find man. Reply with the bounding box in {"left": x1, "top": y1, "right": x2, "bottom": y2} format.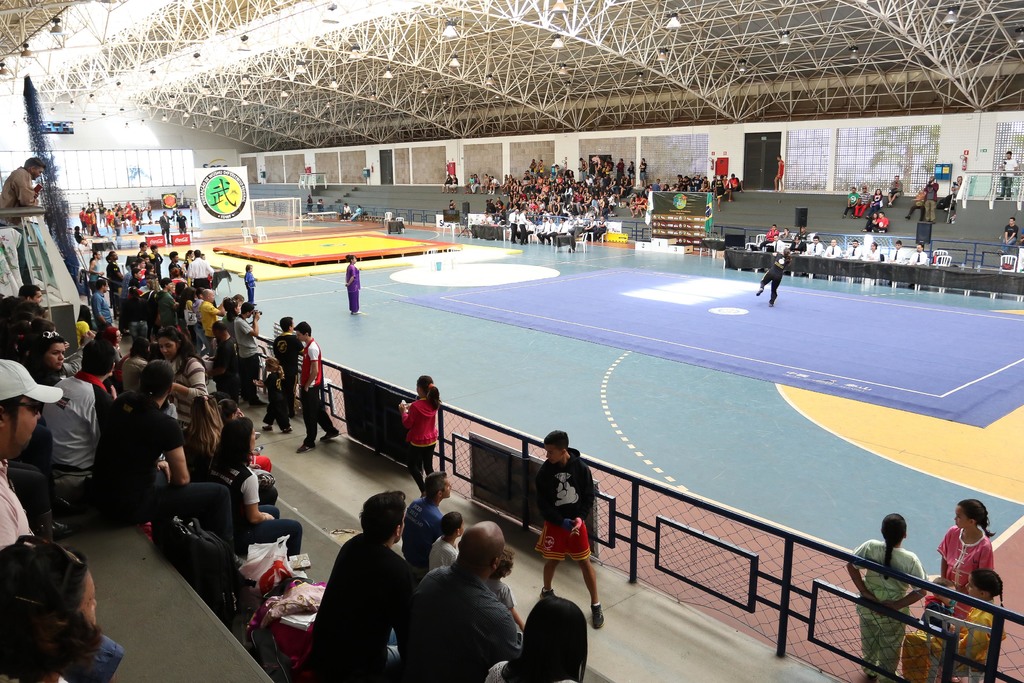
{"left": 849, "top": 240, "right": 865, "bottom": 258}.
